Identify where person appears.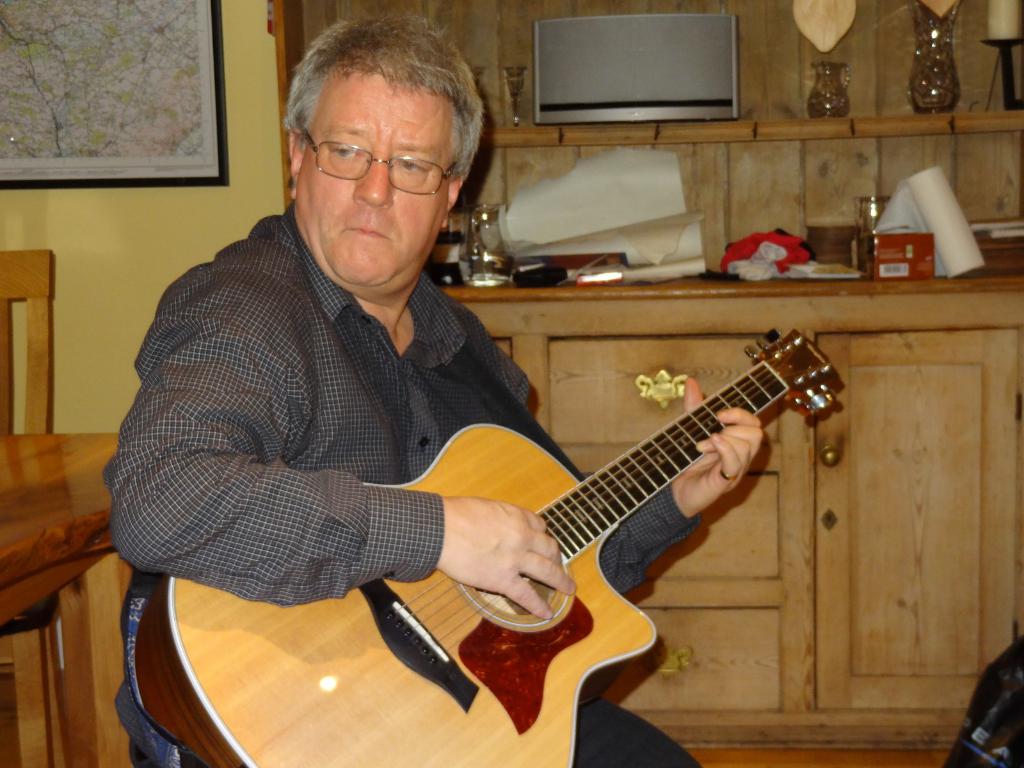
Appears at (x1=102, y1=16, x2=764, y2=767).
